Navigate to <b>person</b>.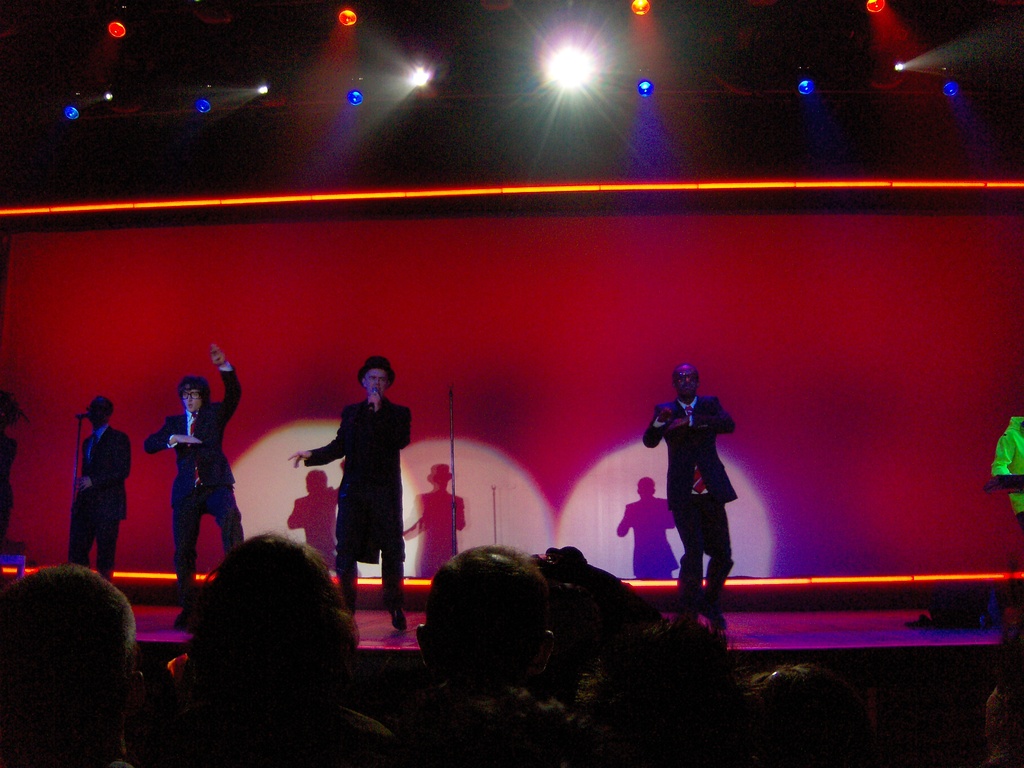
Navigation target: {"left": 136, "top": 340, "right": 243, "bottom": 621}.
